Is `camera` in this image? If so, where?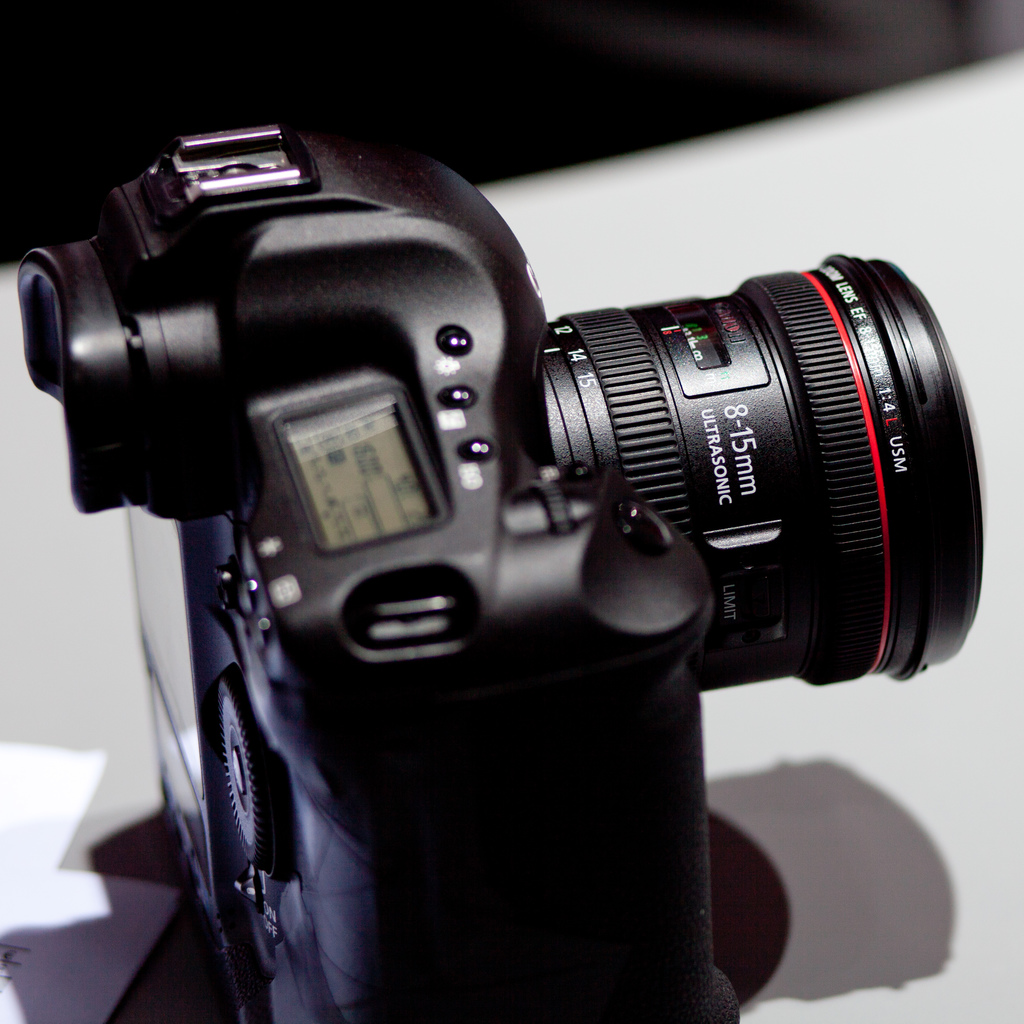
Yes, at (0,70,993,980).
